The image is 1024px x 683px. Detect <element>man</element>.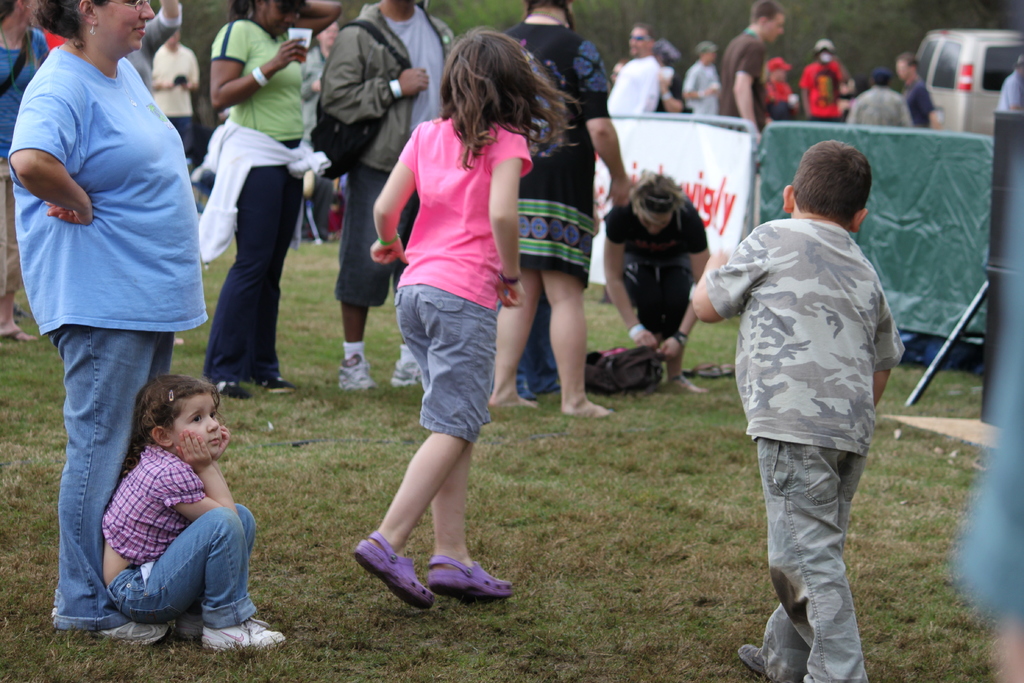
Detection: (x1=150, y1=29, x2=202, y2=159).
